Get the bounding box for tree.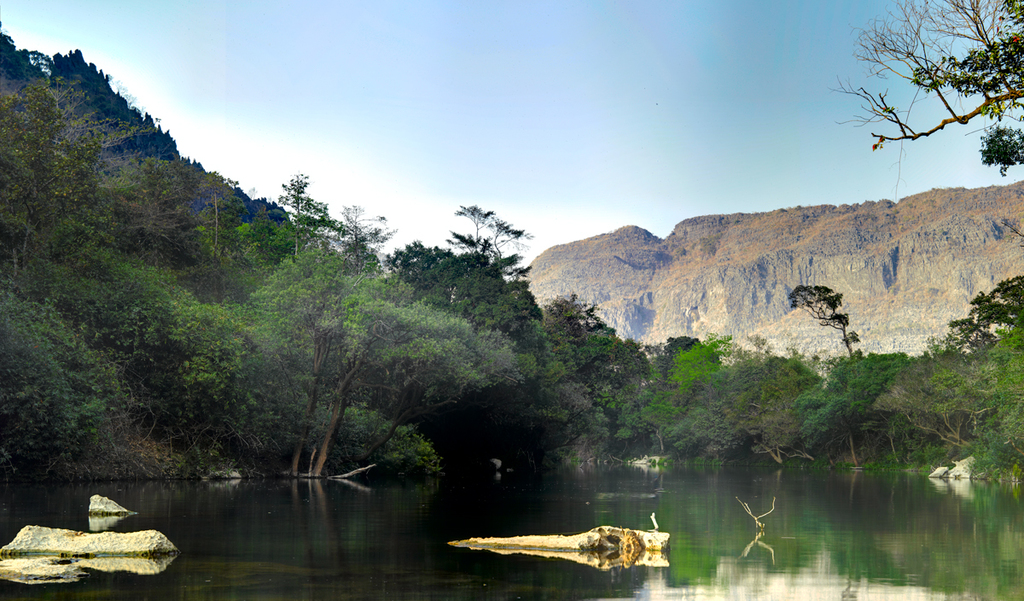
BBox(550, 336, 655, 444).
